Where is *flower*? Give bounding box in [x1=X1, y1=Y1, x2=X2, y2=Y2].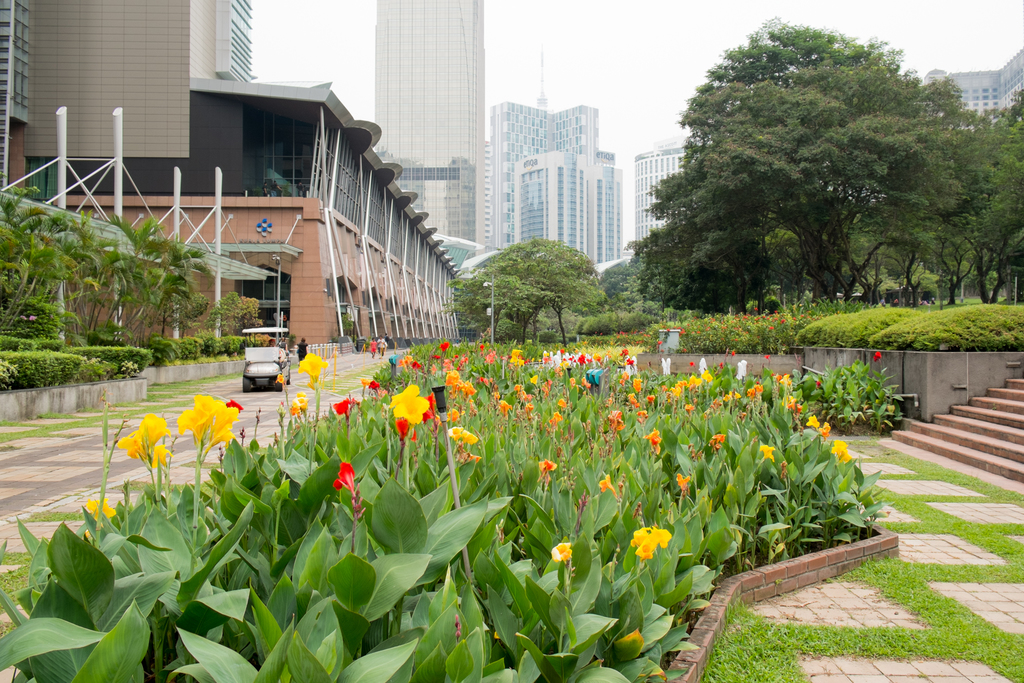
[x1=591, y1=475, x2=626, y2=498].
